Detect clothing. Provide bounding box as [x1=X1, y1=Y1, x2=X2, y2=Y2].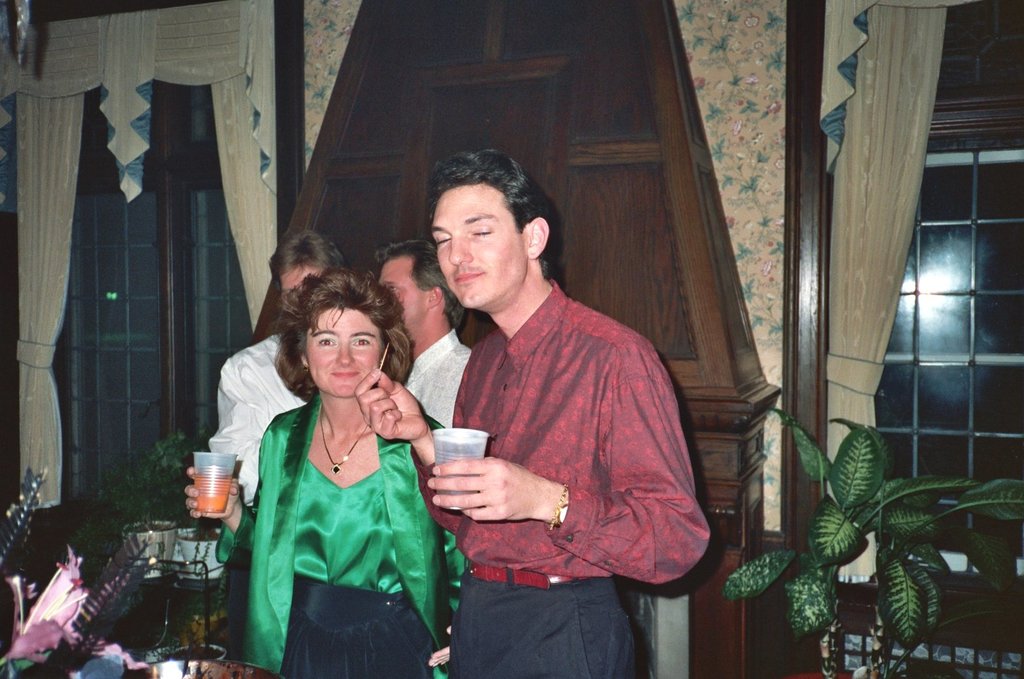
[x1=207, y1=330, x2=309, y2=509].
